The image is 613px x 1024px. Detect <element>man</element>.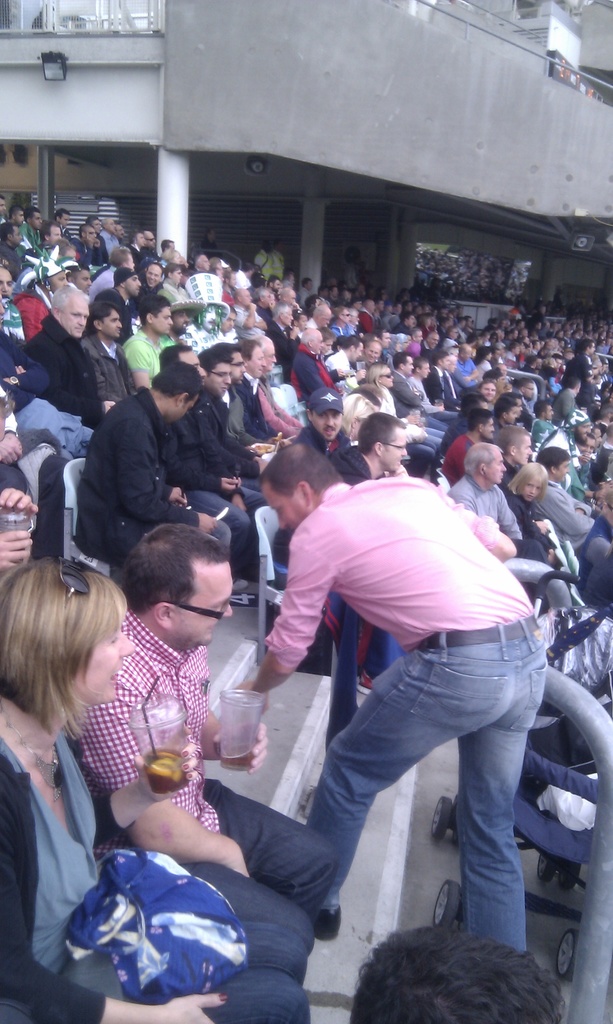
Detection: [277,288,305,321].
